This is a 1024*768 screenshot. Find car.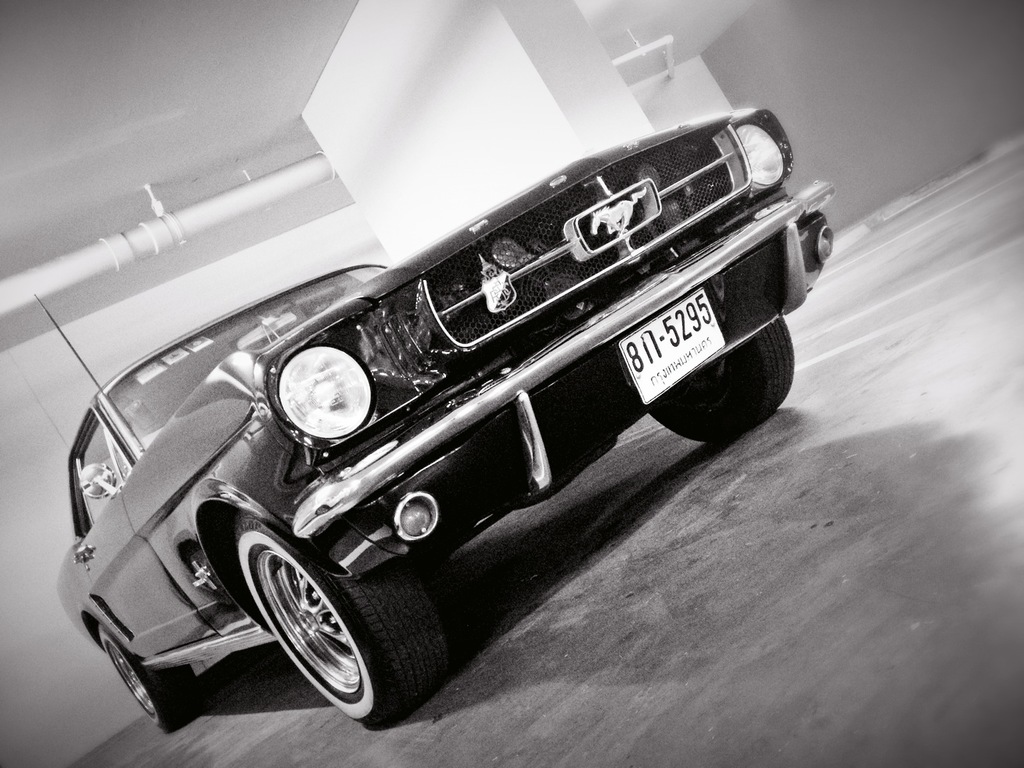
Bounding box: bbox=(53, 106, 839, 734).
